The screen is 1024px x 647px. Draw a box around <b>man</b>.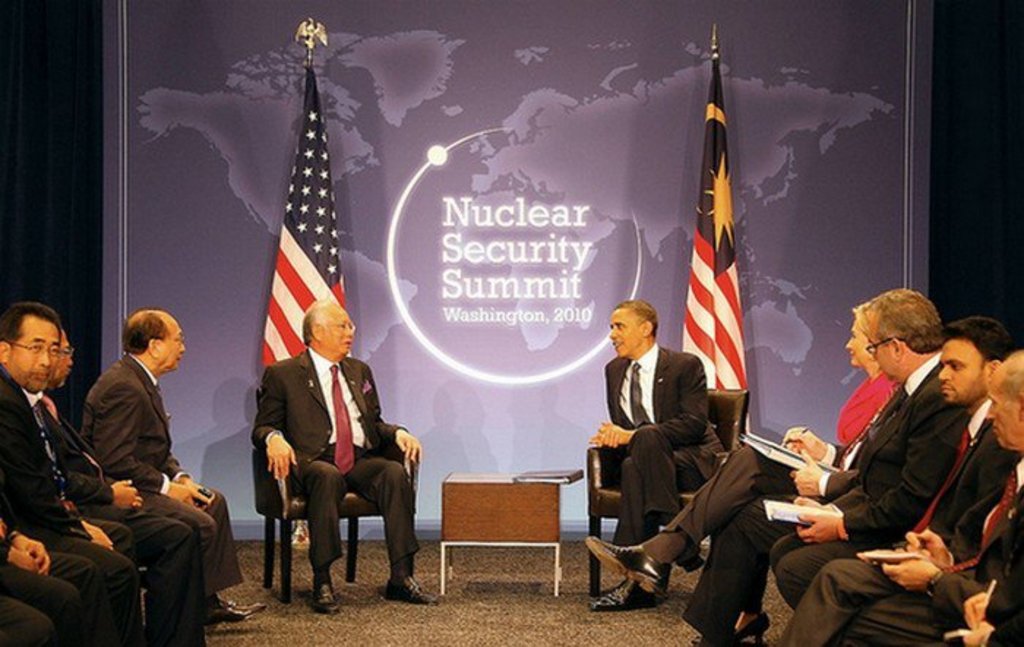
Rect(79, 306, 268, 622).
